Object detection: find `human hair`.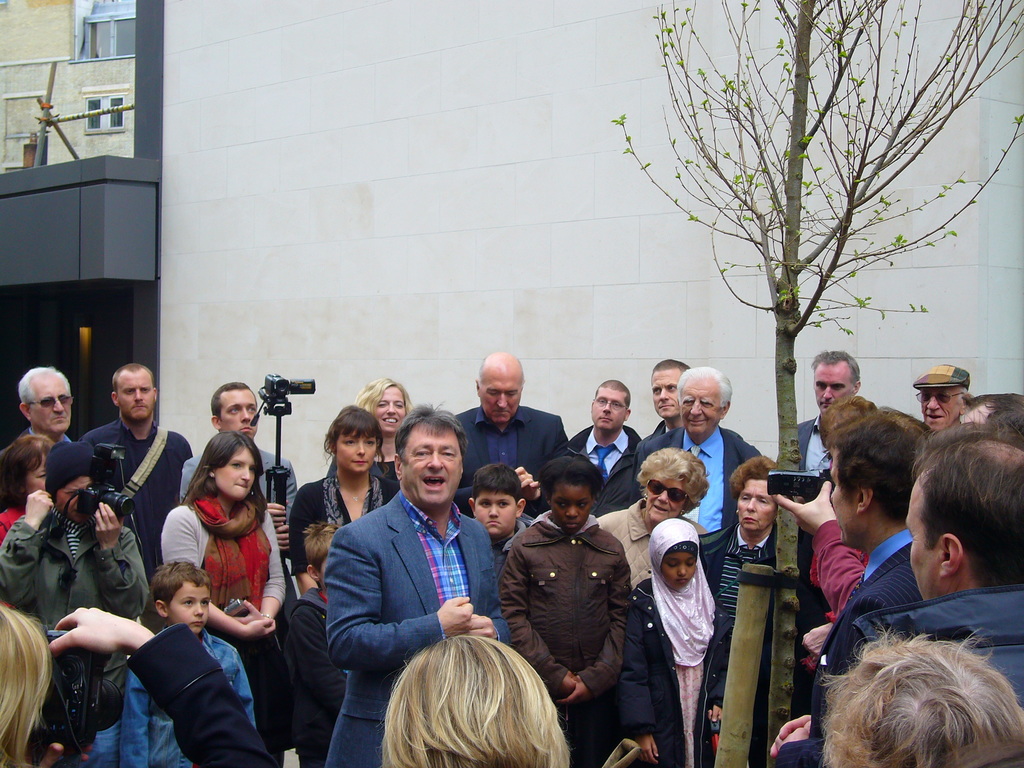
region(538, 454, 604, 501).
